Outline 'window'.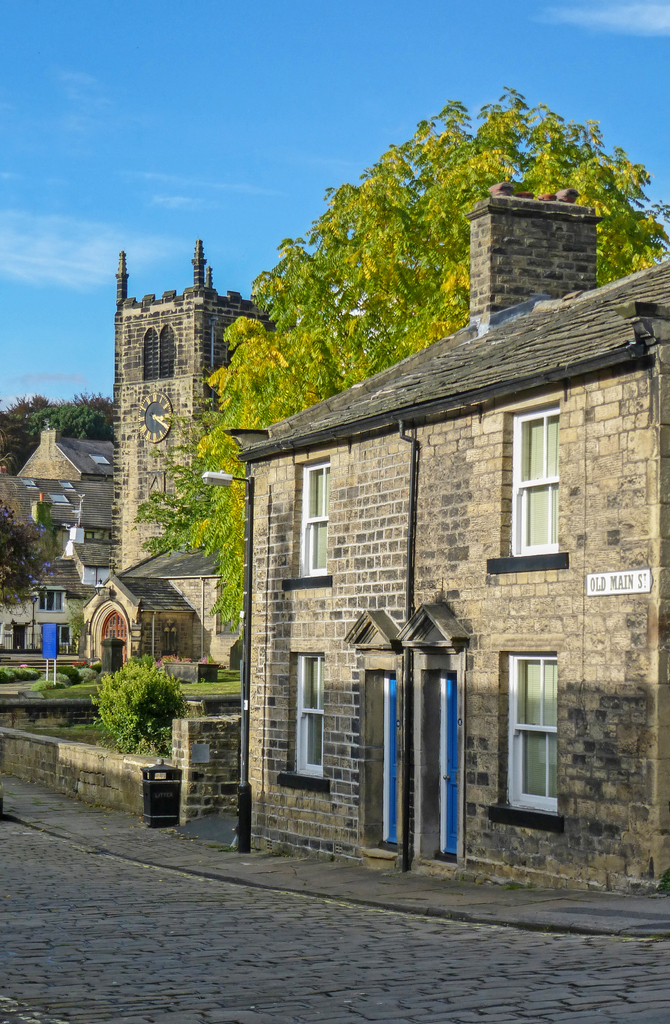
Outline: (11, 627, 25, 650).
